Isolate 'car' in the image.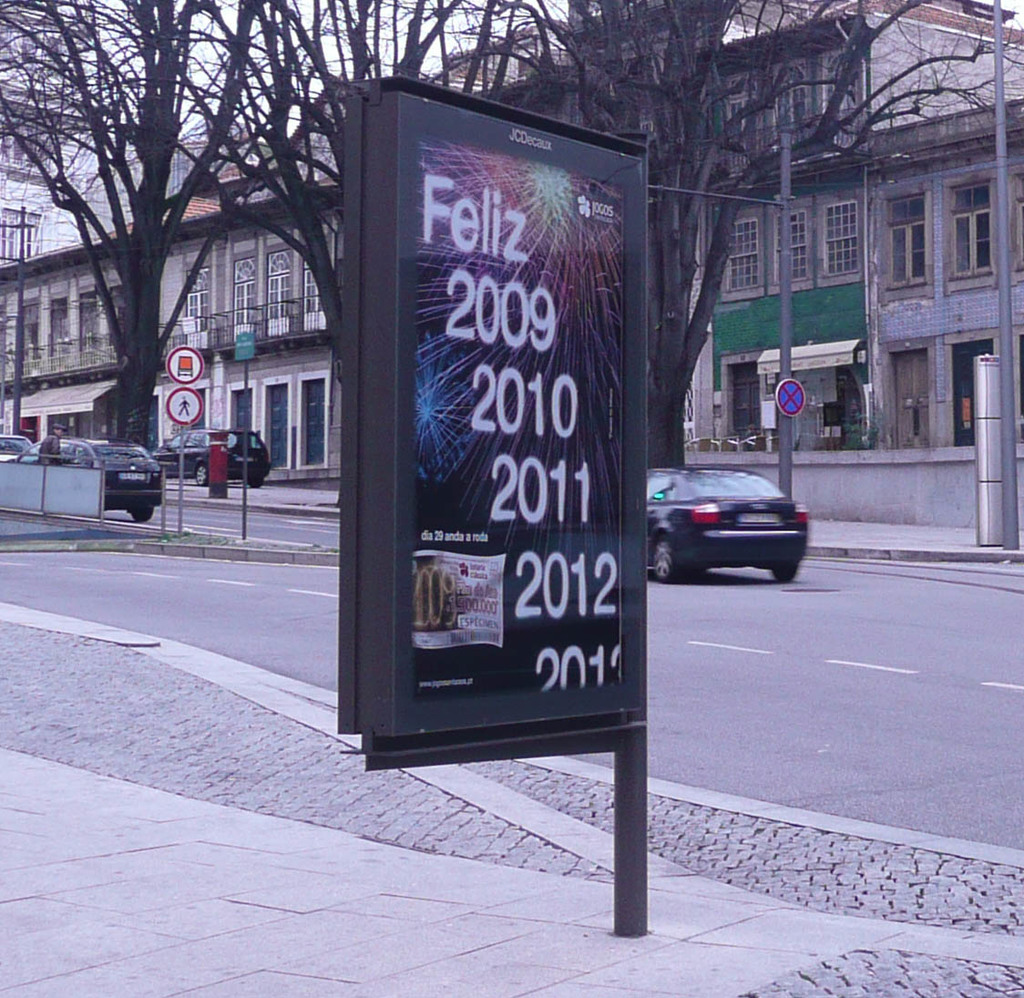
Isolated region: x1=26 y1=436 x2=164 y2=525.
